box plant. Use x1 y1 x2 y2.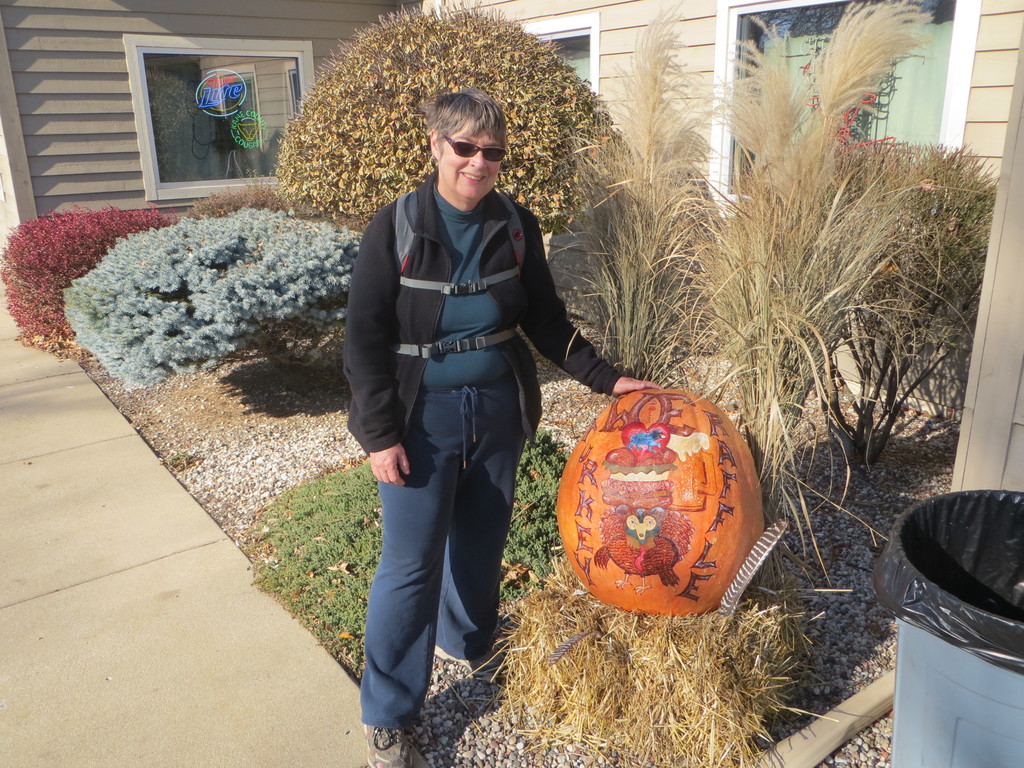
168 178 392 297.
